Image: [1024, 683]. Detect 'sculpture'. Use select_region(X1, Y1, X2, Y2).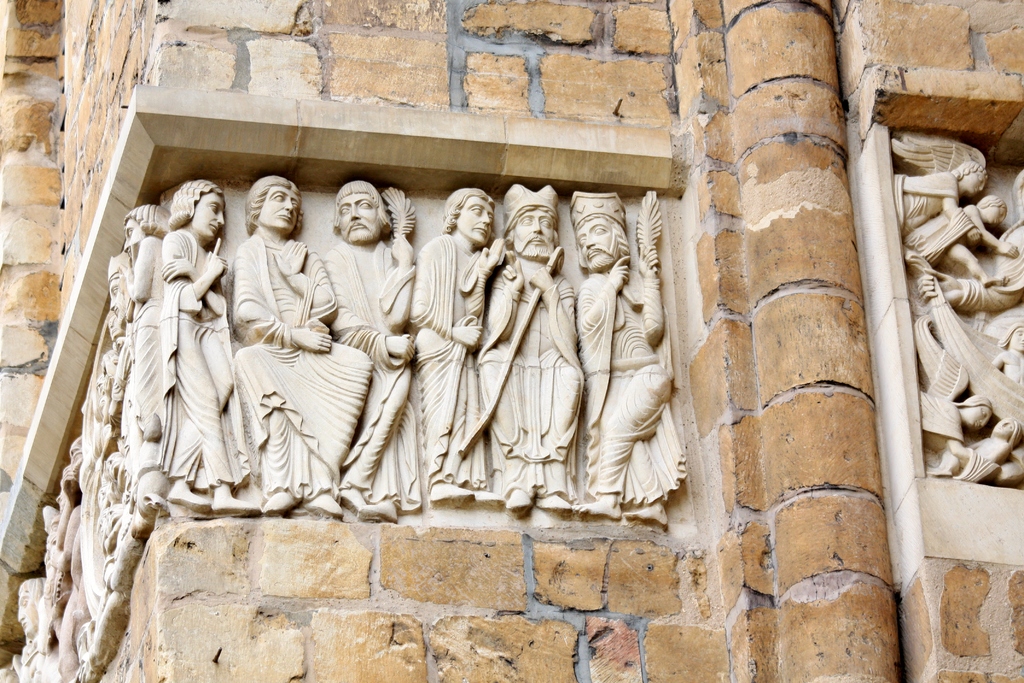
select_region(85, 352, 116, 609).
